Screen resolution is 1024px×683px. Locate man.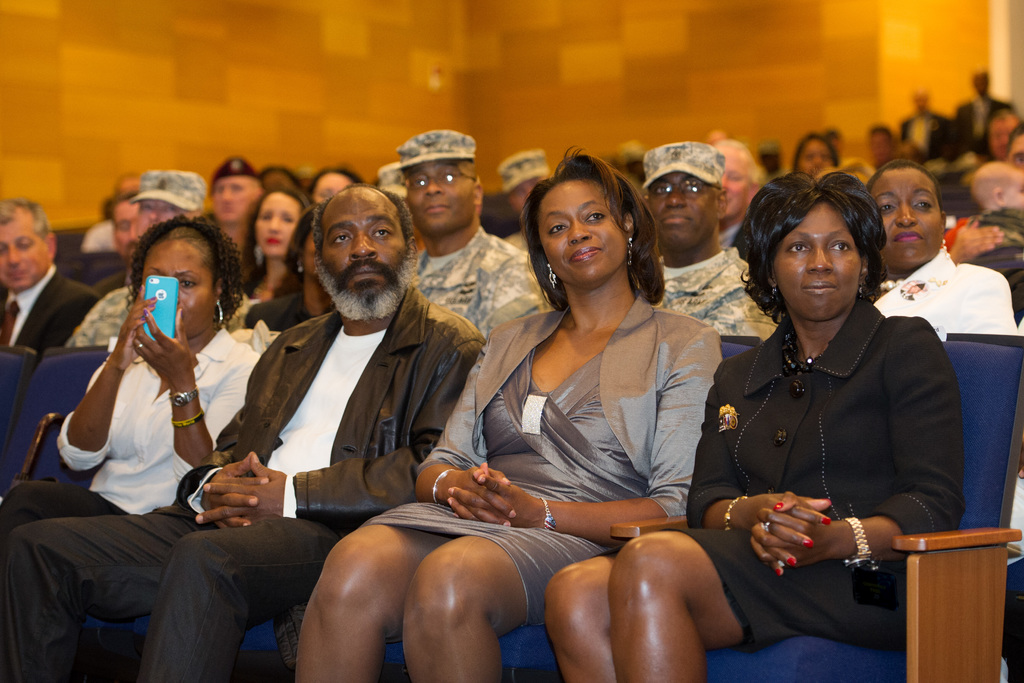
rect(634, 138, 787, 352).
